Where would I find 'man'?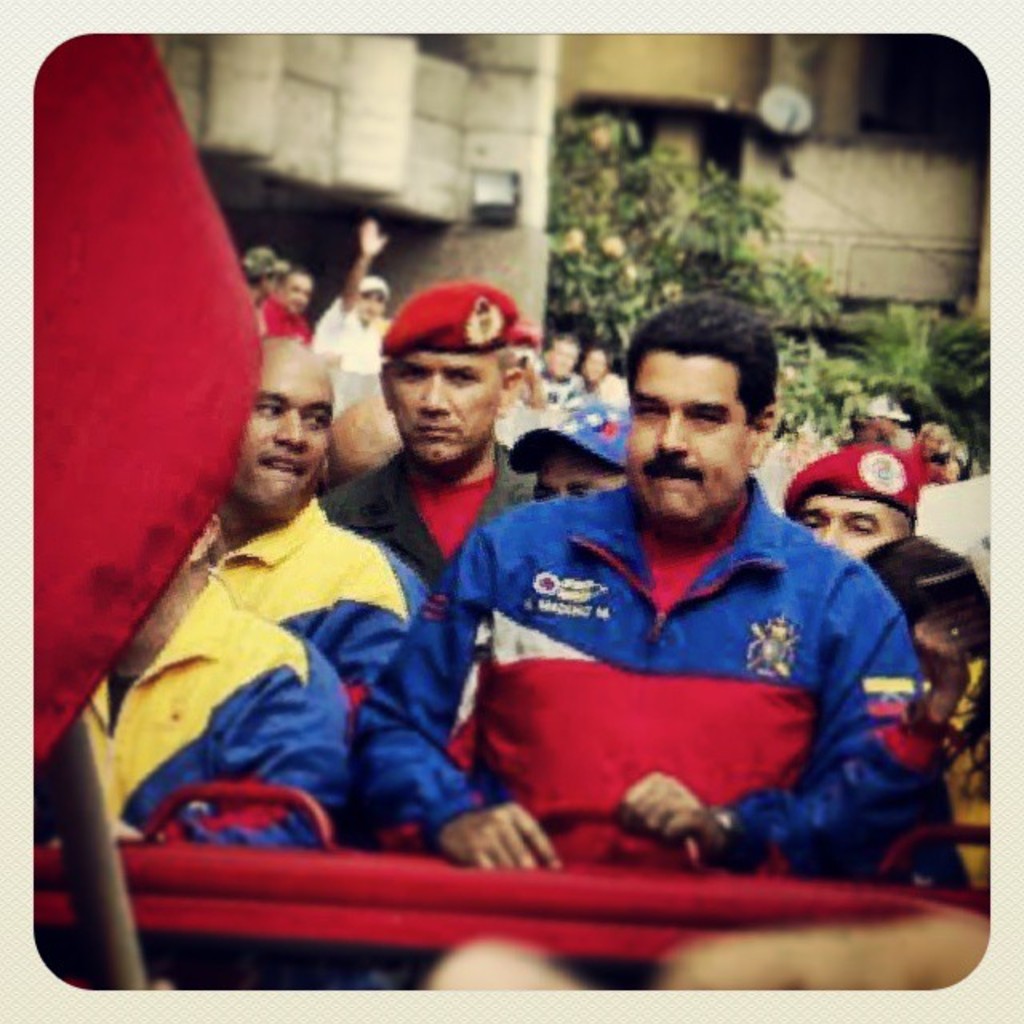
At crop(243, 250, 272, 298).
